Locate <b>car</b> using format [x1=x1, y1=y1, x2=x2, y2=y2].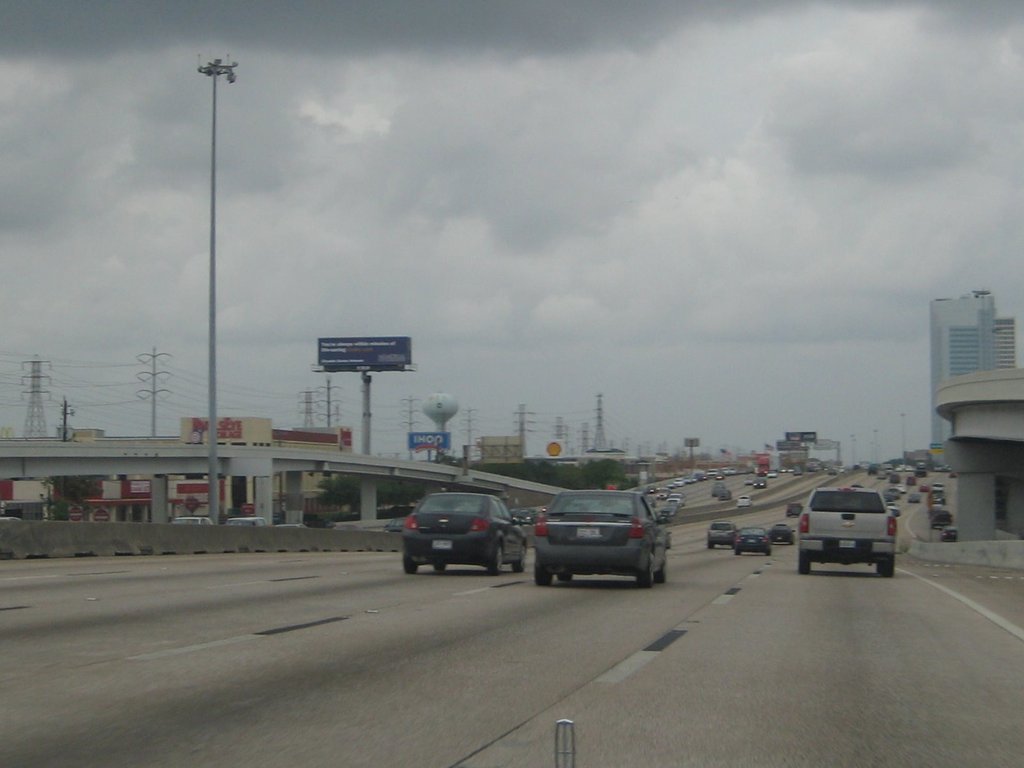
[x1=929, y1=511, x2=952, y2=528].
